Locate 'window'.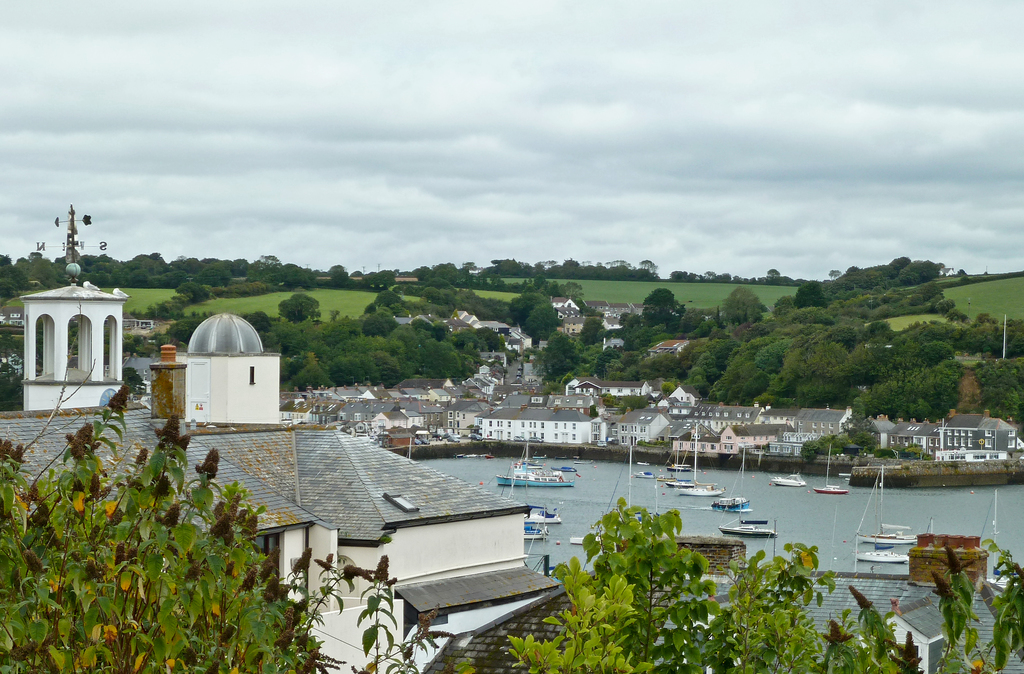
Bounding box: <region>736, 413, 740, 417</region>.
